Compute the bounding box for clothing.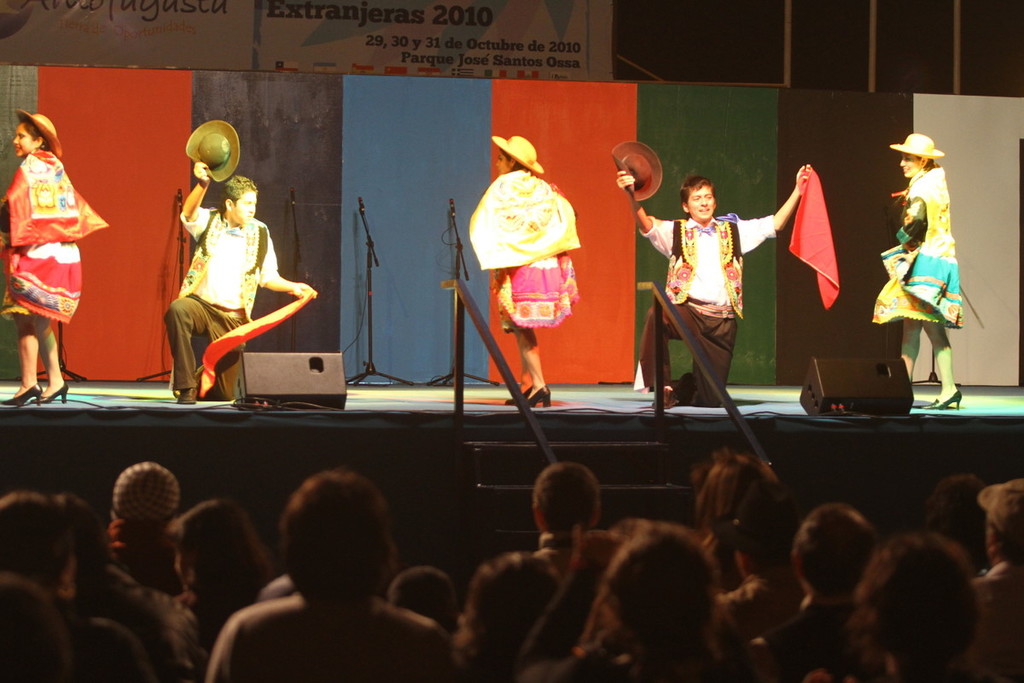
crop(465, 166, 580, 332).
